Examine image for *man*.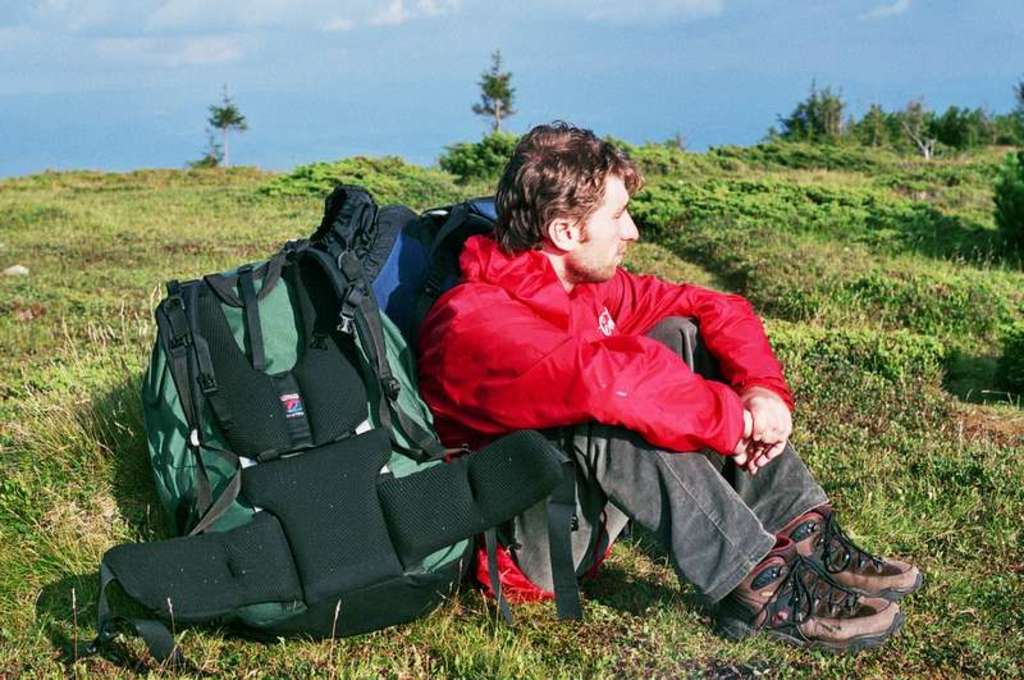
Examination result: 390 113 919 652.
